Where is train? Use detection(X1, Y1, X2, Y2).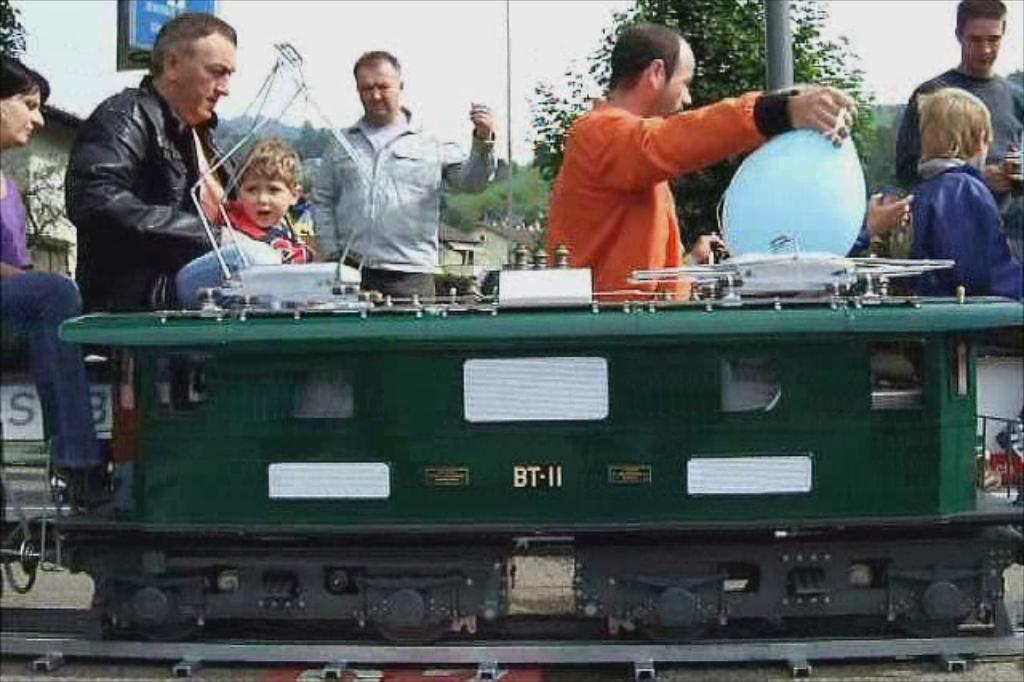
detection(0, 235, 1022, 637).
